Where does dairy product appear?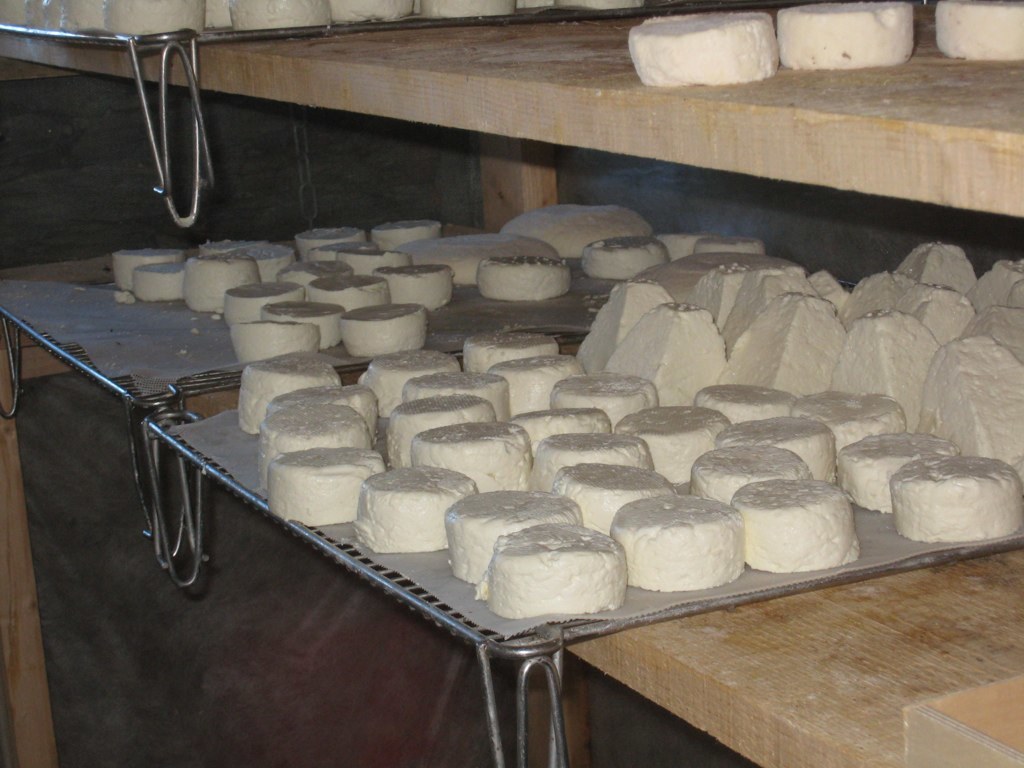
Appears at {"x1": 289, "y1": 216, "x2": 354, "y2": 268}.
